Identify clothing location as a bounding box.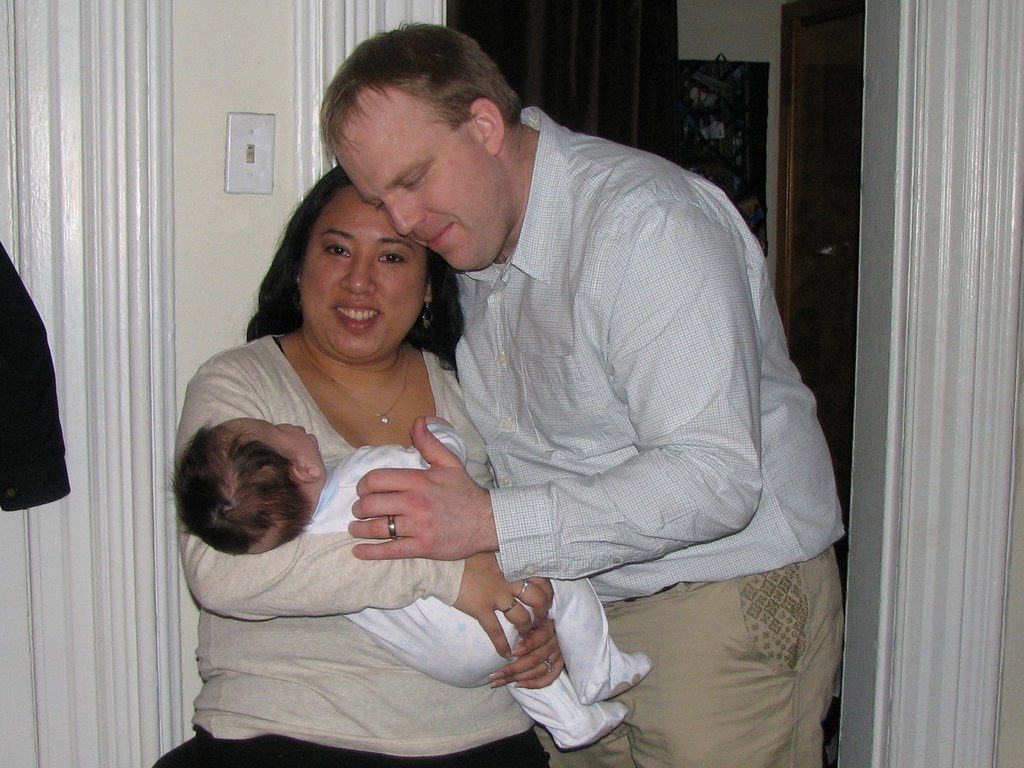
[x1=454, y1=104, x2=848, y2=767].
